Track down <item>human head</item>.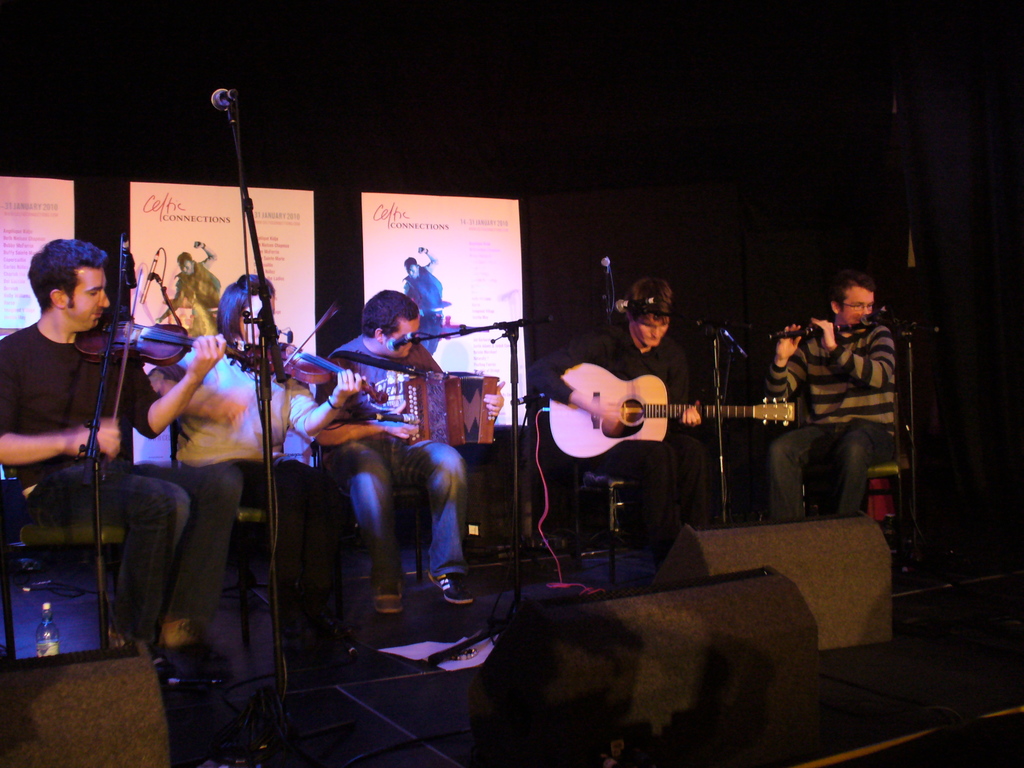
Tracked to bbox=[21, 239, 118, 327].
